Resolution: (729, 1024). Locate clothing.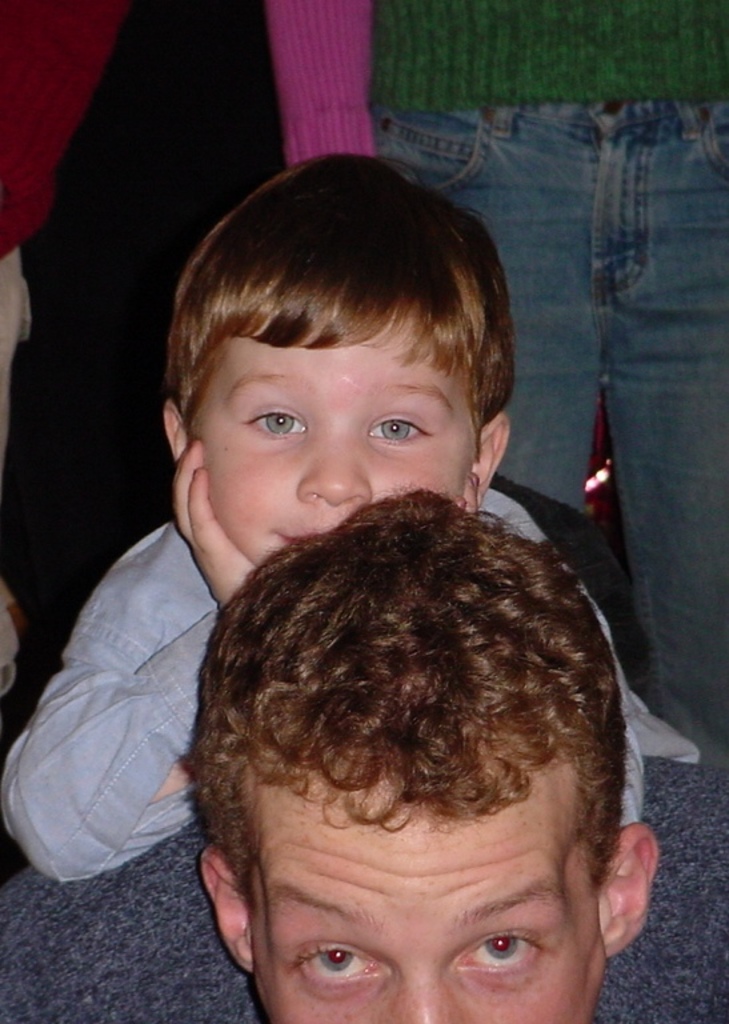
(left=0, top=512, right=712, bottom=884).
